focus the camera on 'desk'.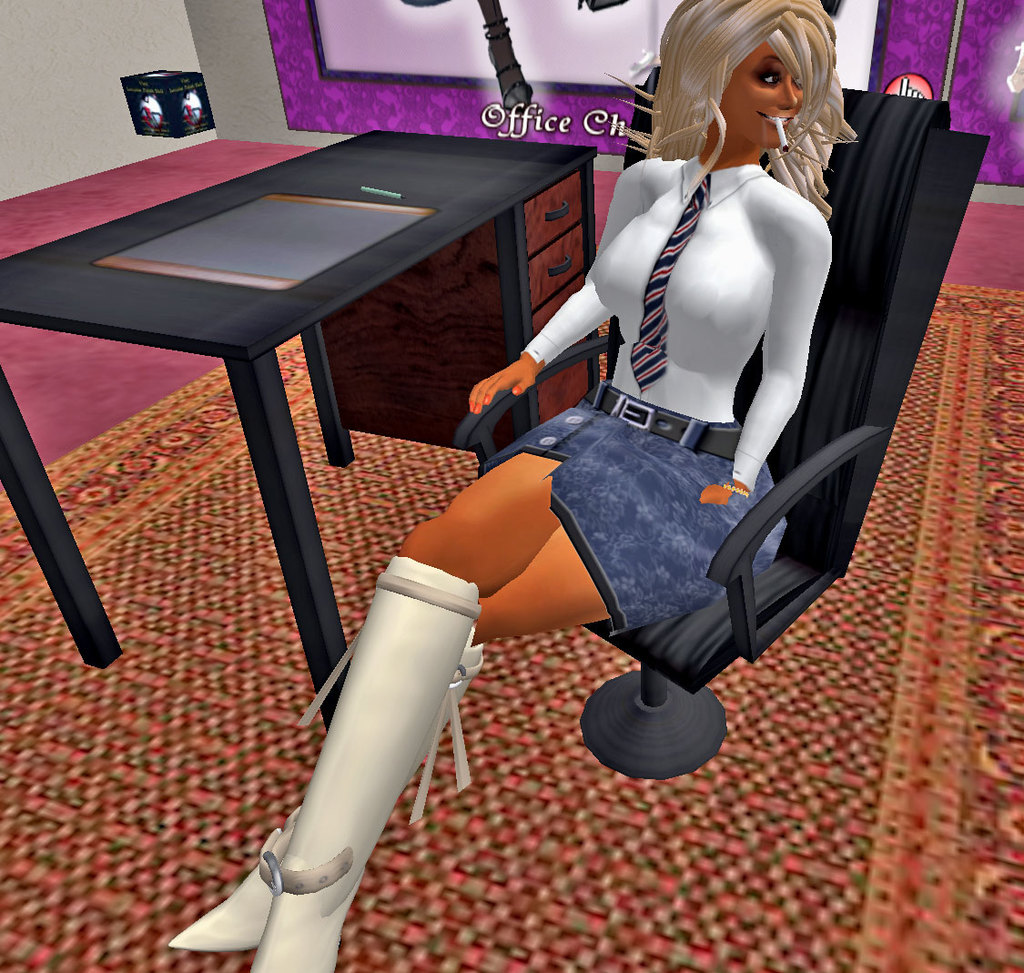
Focus region: [0,129,594,730].
